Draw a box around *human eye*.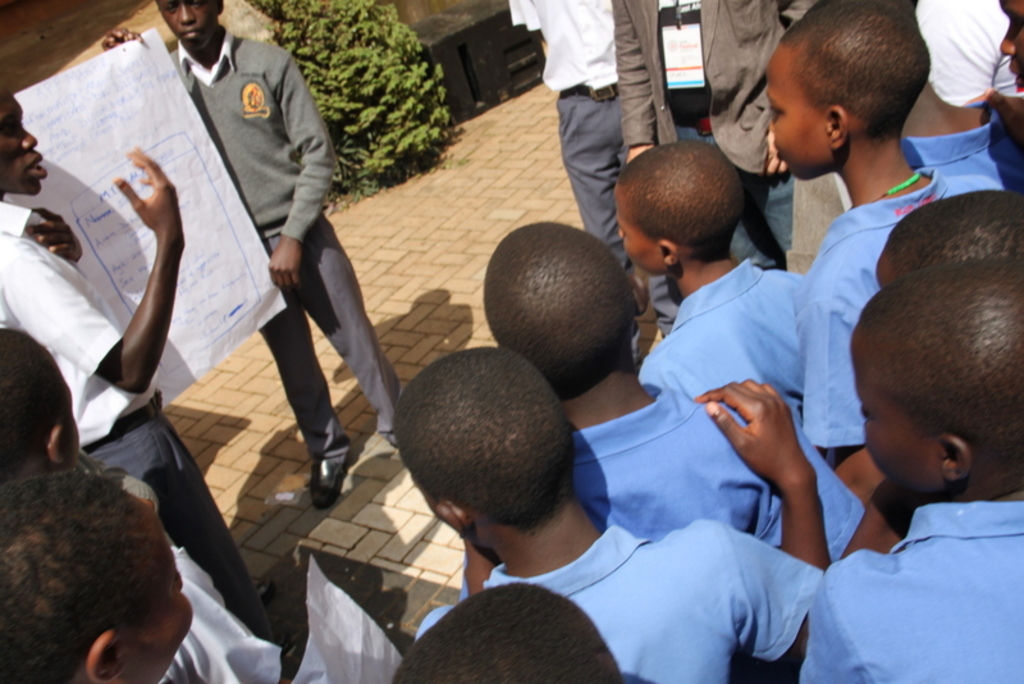
bbox=(166, 4, 178, 13).
